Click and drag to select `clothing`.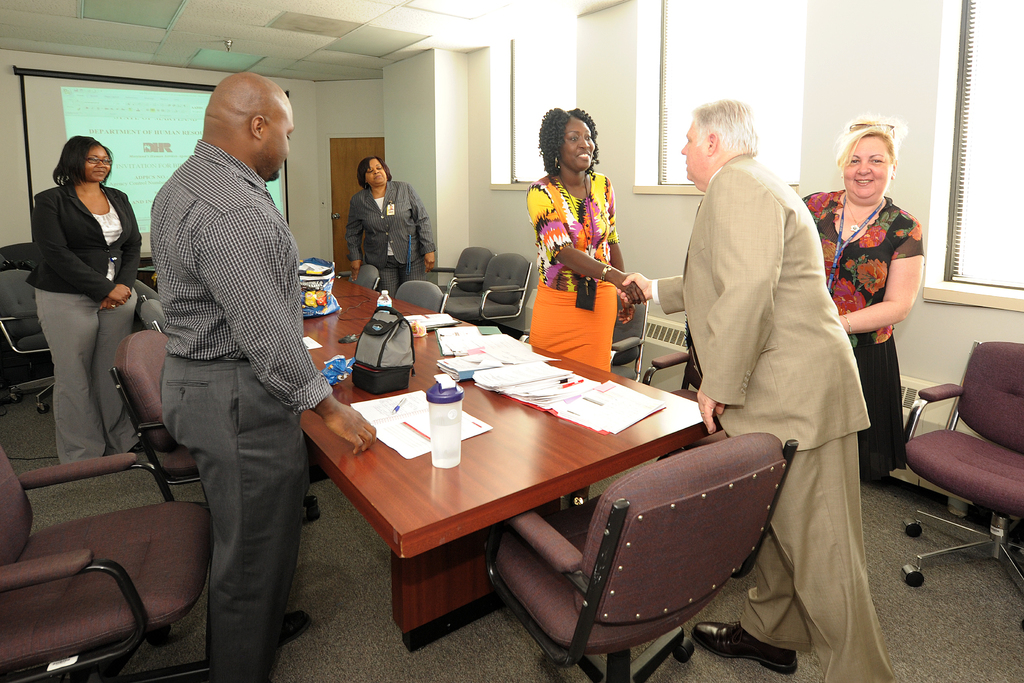
Selection: [x1=30, y1=300, x2=139, y2=481].
